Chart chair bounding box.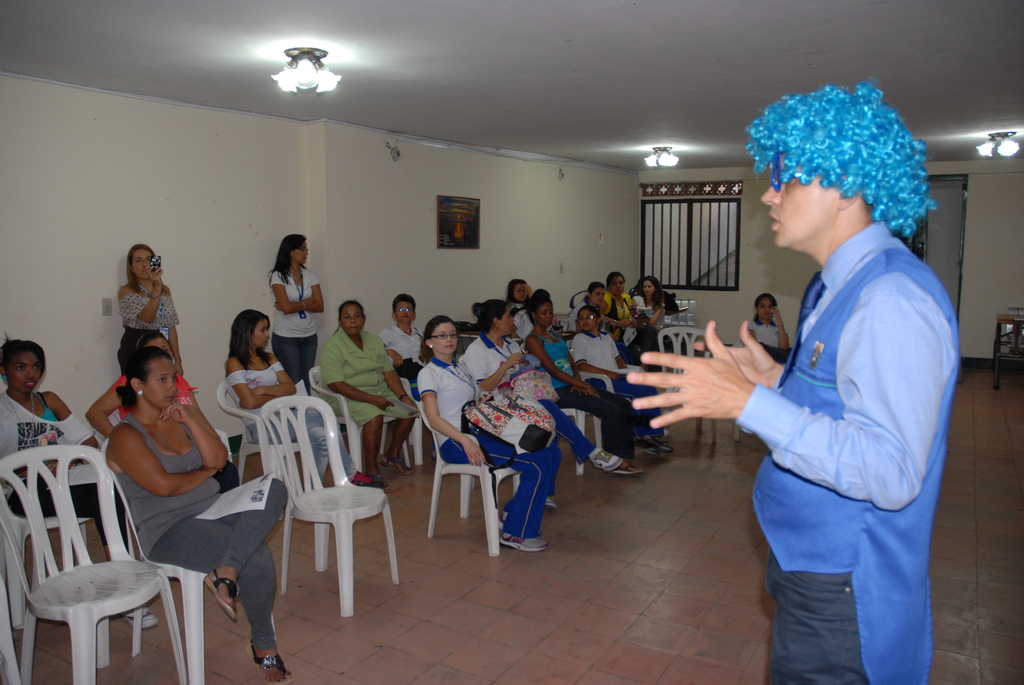
Charted: l=577, t=365, r=618, b=452.
